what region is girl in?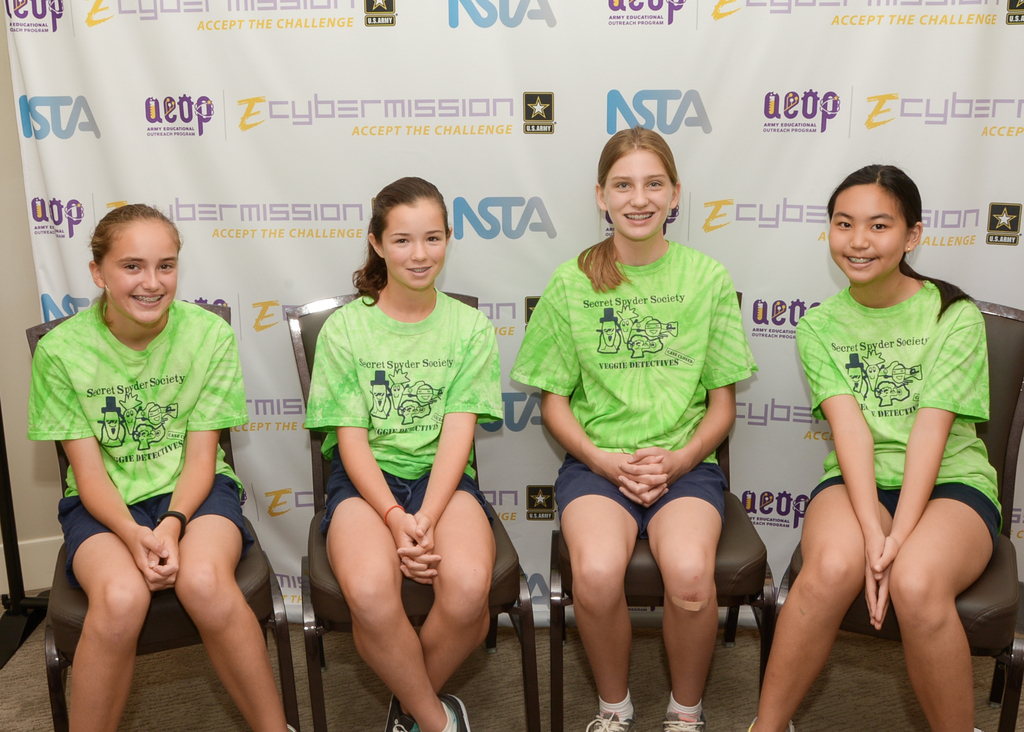
{"left": 303, "top": 170, "right": 506, "bottom": 731}.
